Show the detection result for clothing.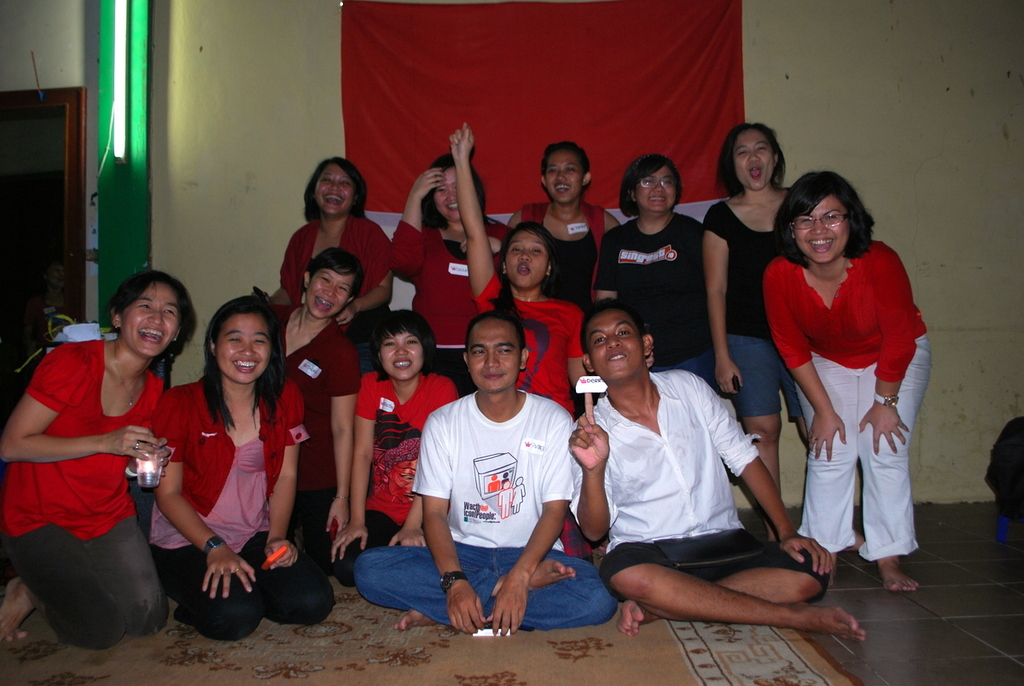
box=[271, 300, 364, 551].
